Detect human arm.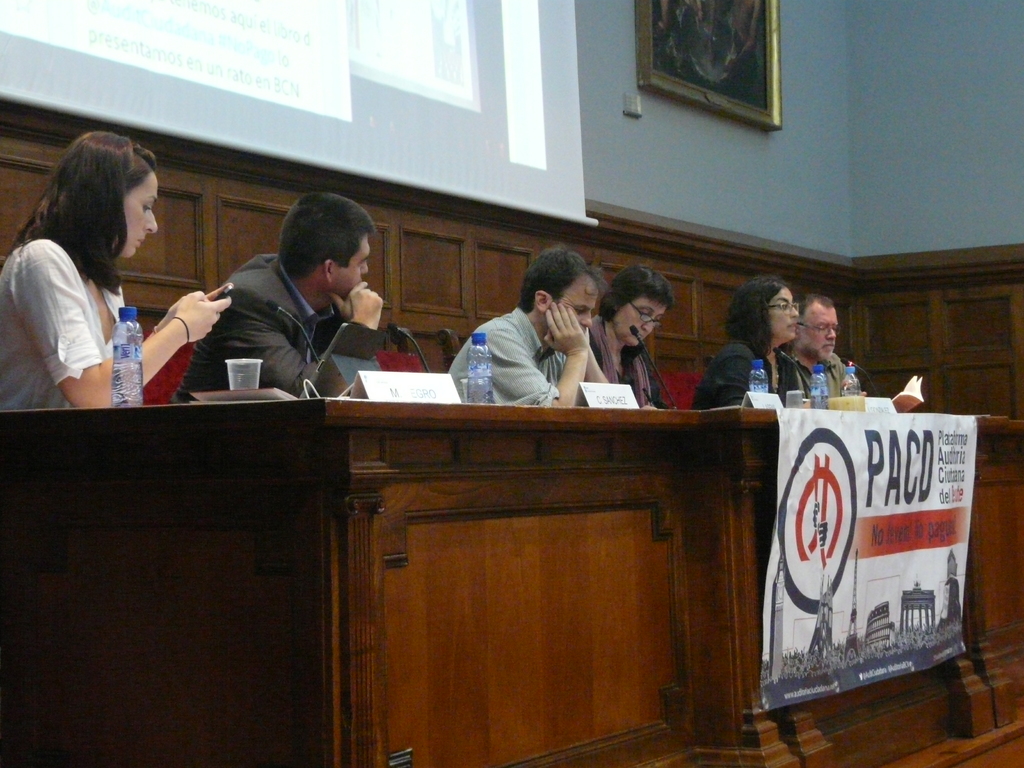
Detected at bbox=(7, 224, 236, 415).
